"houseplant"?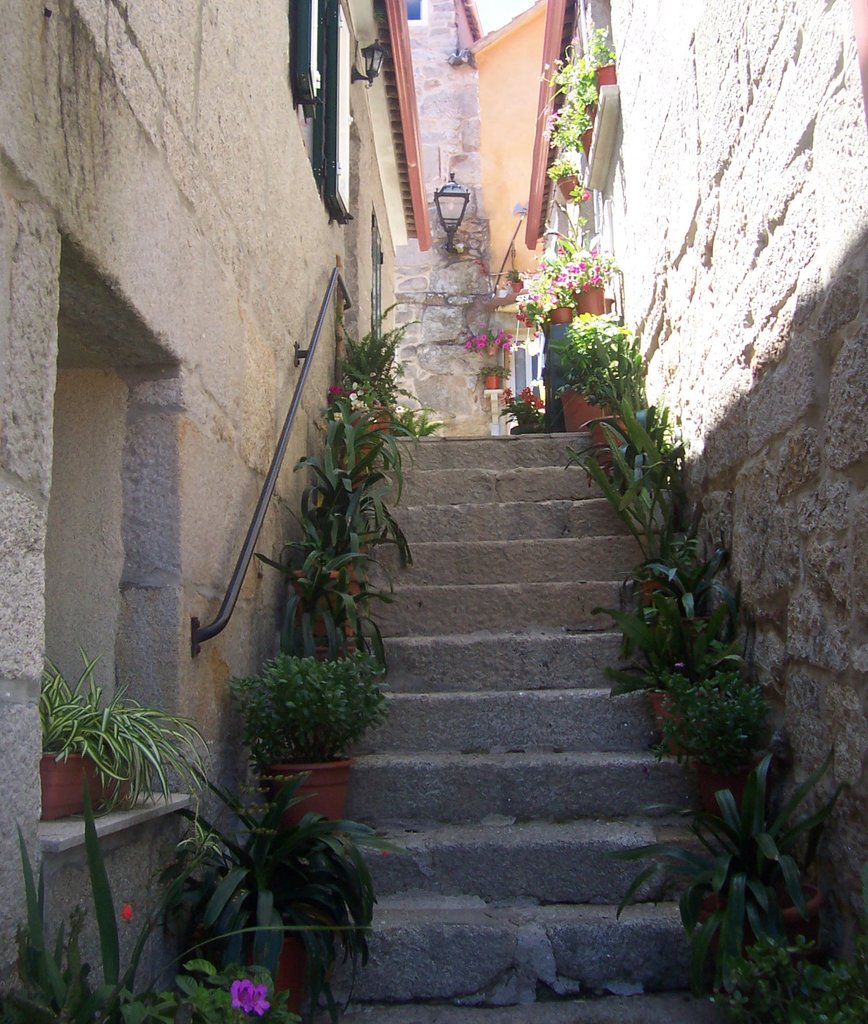
<bbox>577, 242, 619, 326</bbox>
